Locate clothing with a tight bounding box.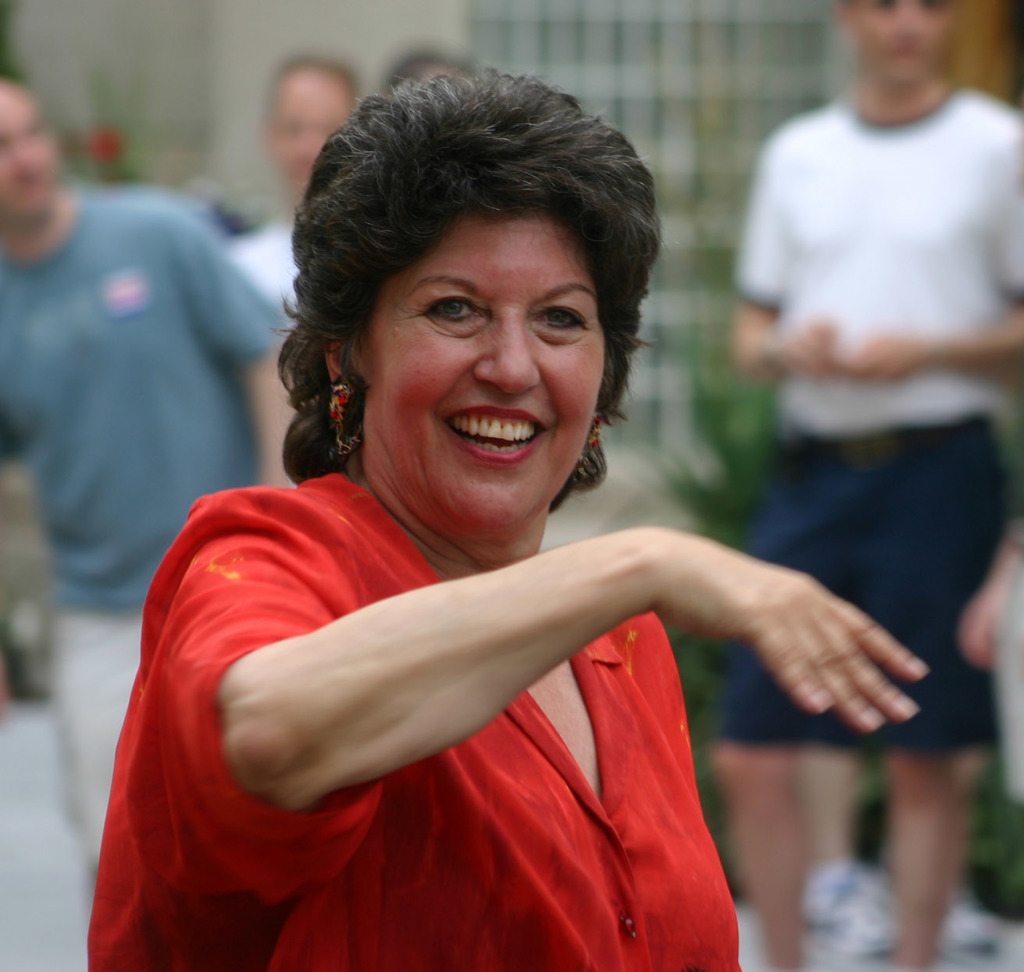
rect(222, 223, 302, 329).
